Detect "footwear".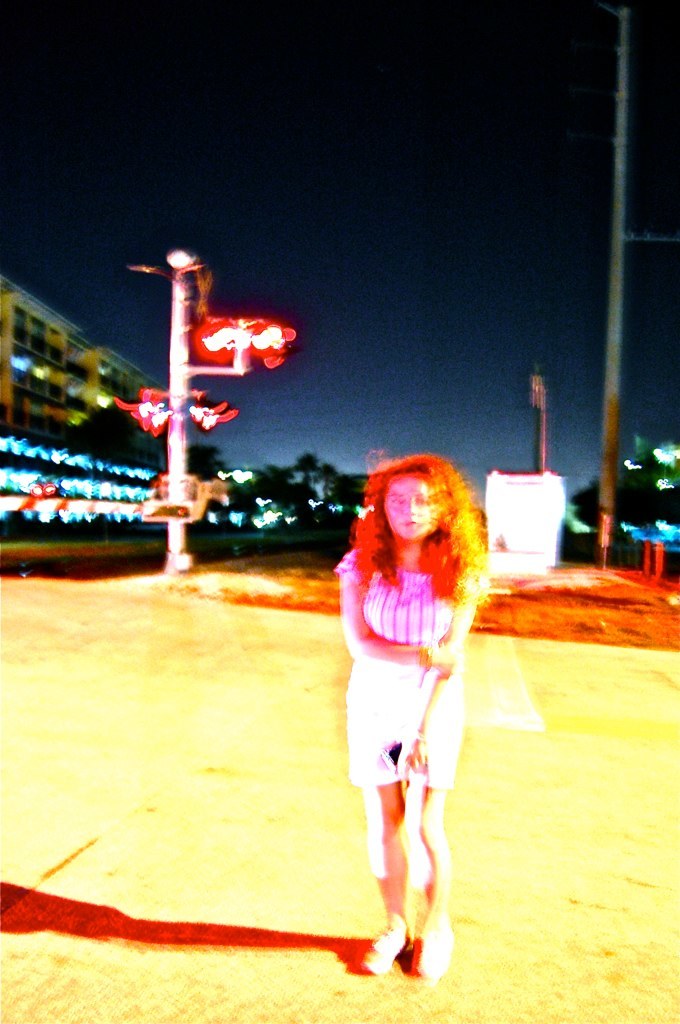
Detected at [left=359, top=923, right=407, bottom=975].
